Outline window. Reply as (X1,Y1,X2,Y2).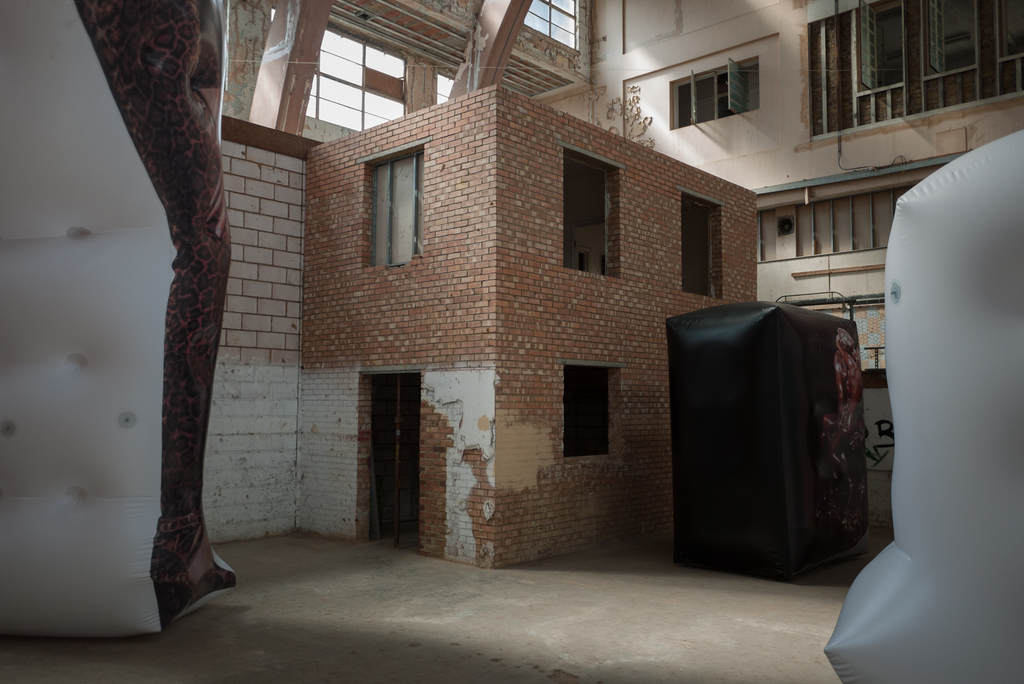
(273,6,408,134).
